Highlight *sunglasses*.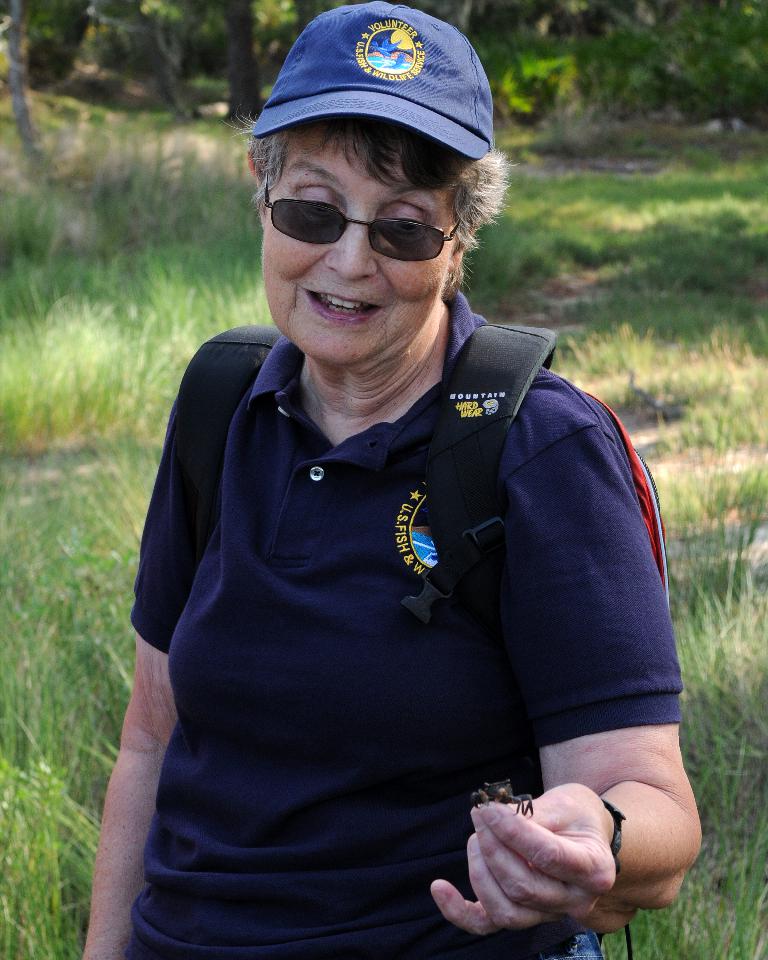
Highlighted region: 264/170/459/263.
